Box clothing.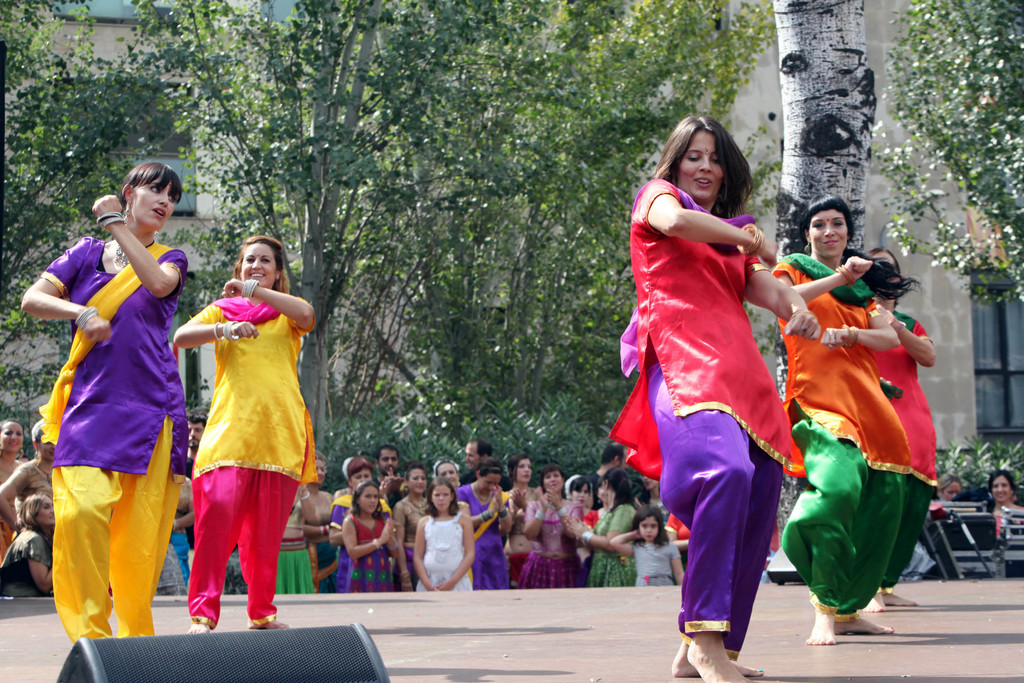
[left=610, top=177, right=806, bottom=661].
